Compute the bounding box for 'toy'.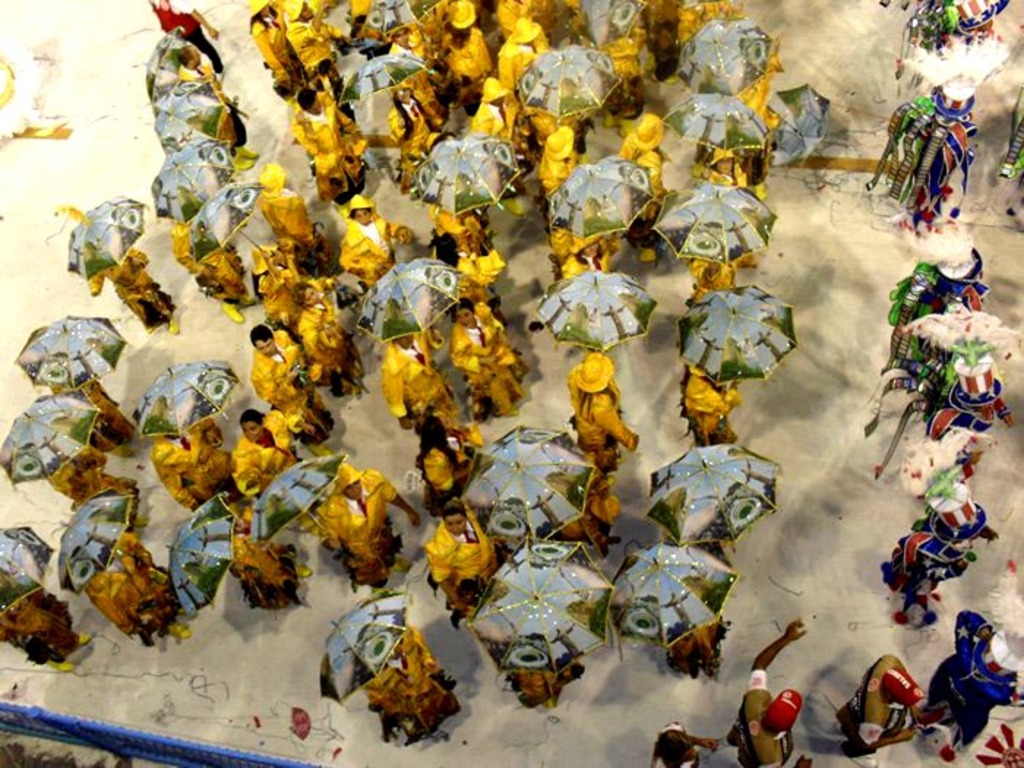
{"x1": 238, "y1": 402, "x2": 307, "y2": 497}.
